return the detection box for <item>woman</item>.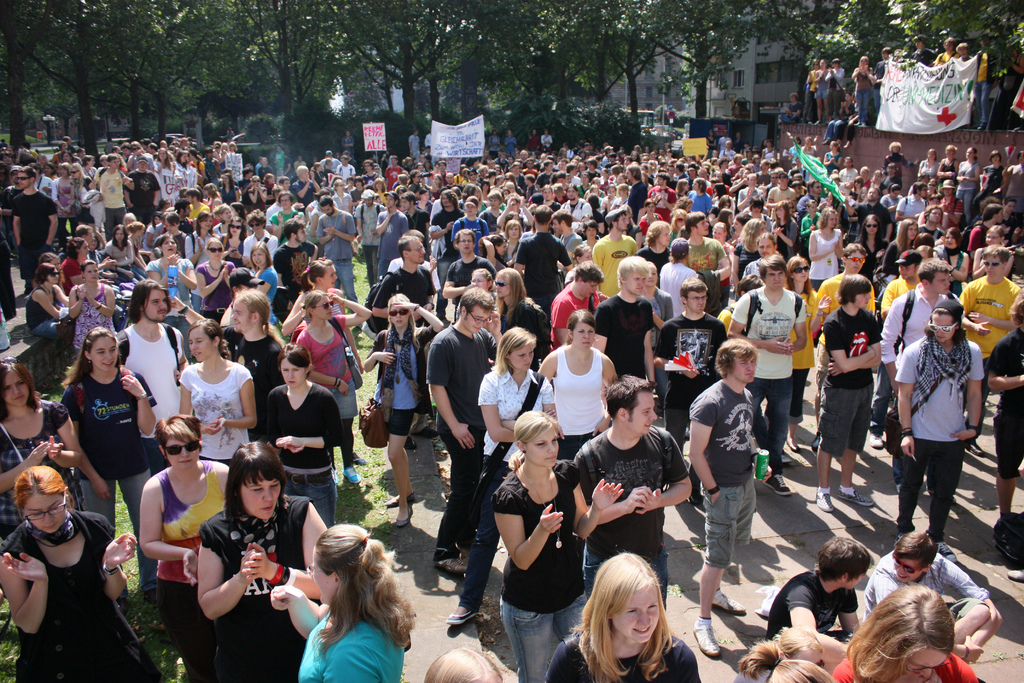
[left=175, top=322, right=253, bottom=465].
